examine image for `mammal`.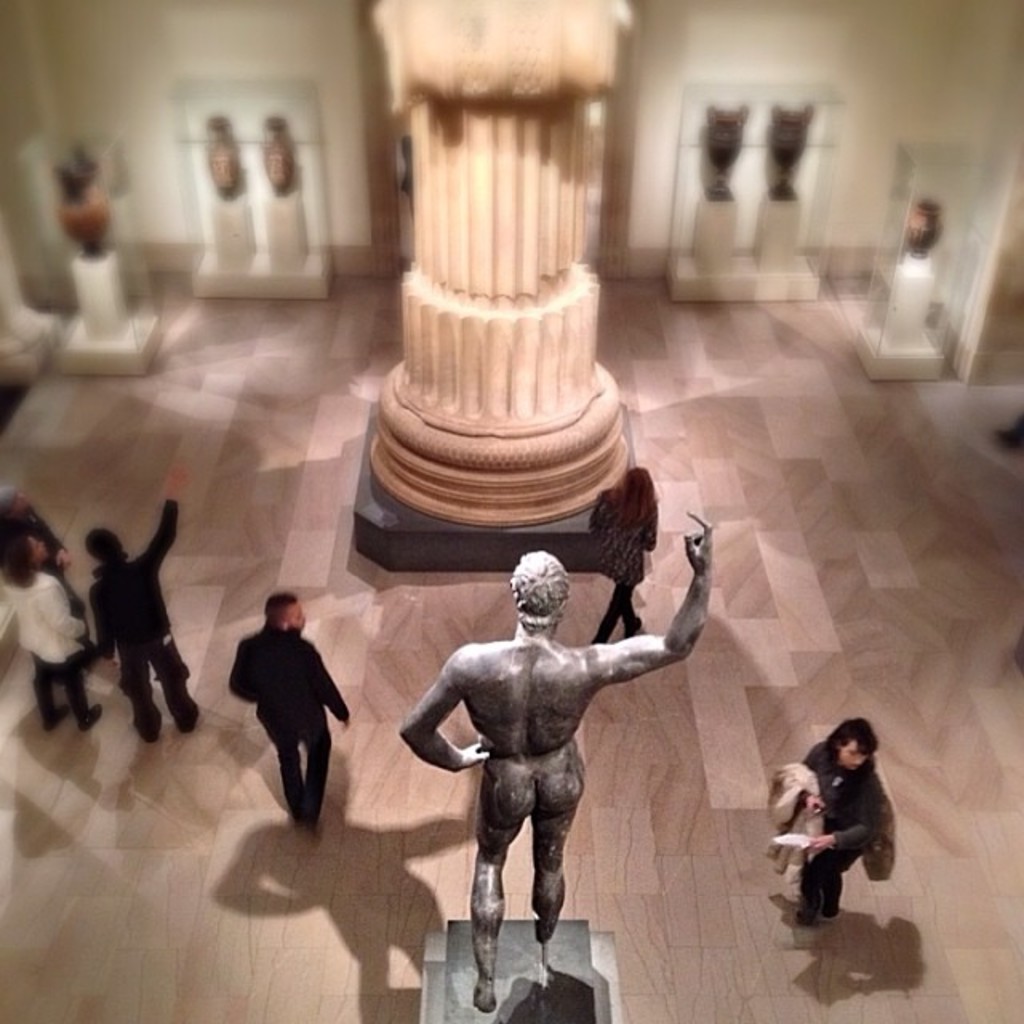
Examination result: 229/597/350/829.
